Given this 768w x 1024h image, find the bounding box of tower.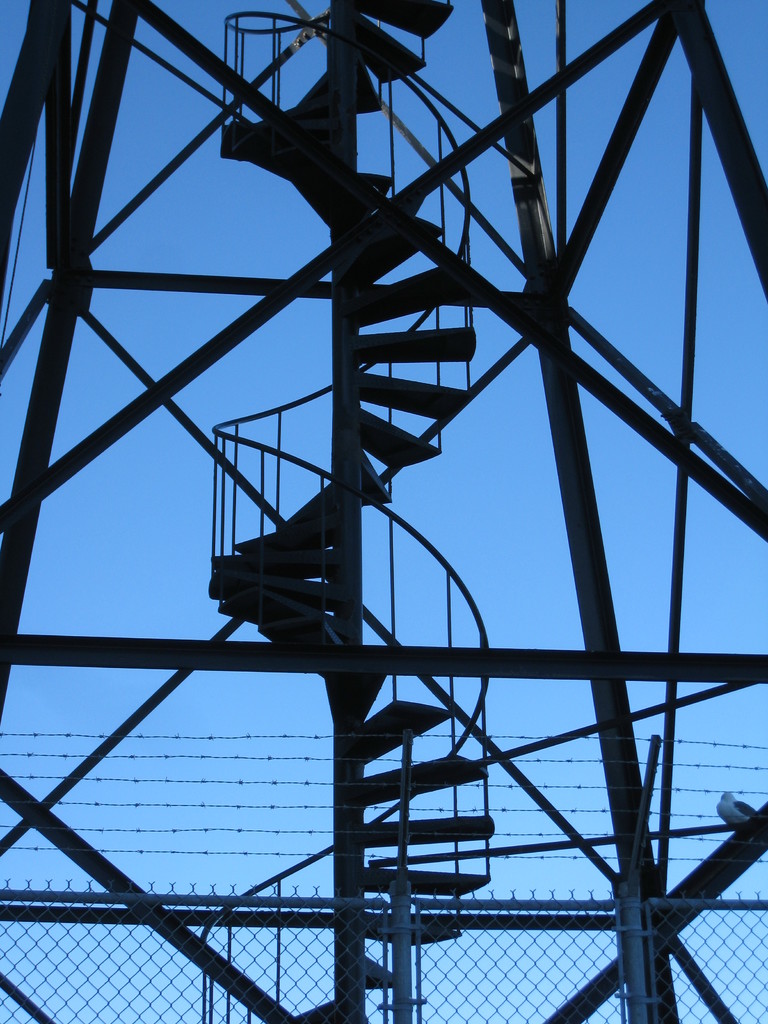
[0,0,767,1023].
